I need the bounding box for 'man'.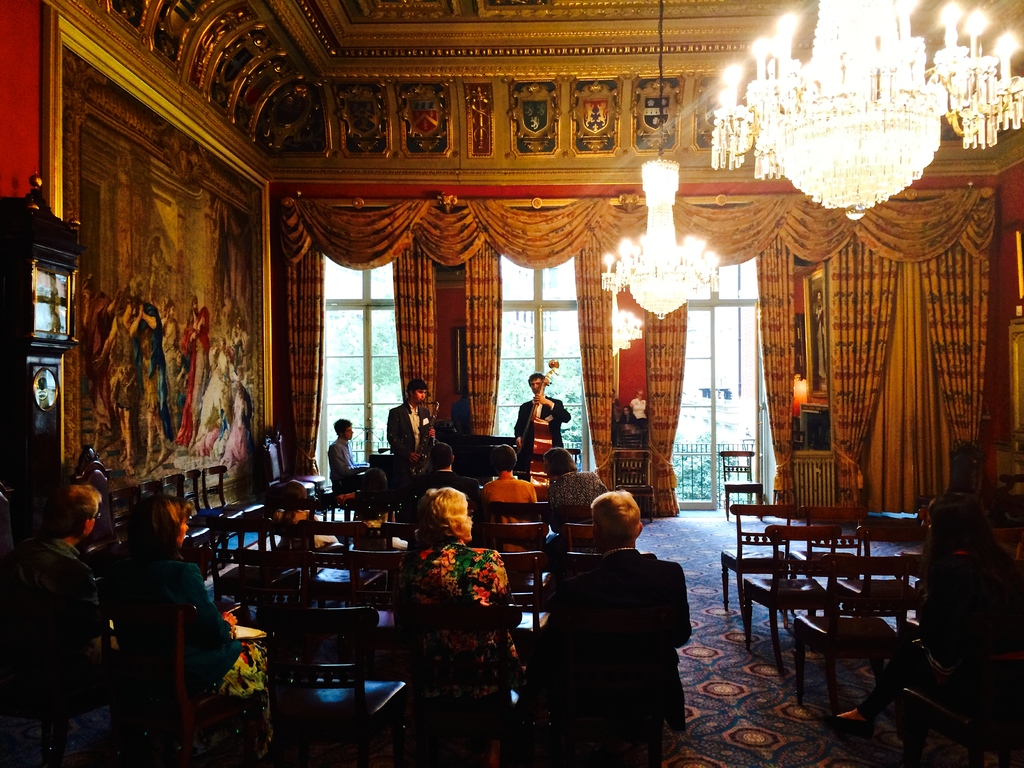
Here it is: 416, 449, 482, 500.
